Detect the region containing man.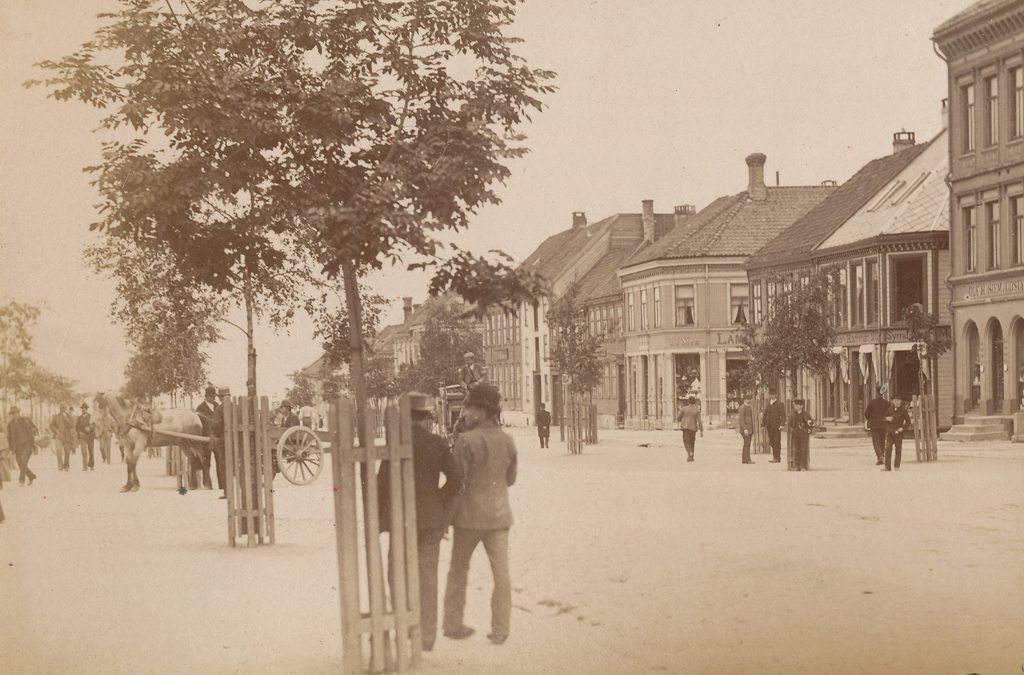
x1=215, y1=387, x2=235, y2=497.
